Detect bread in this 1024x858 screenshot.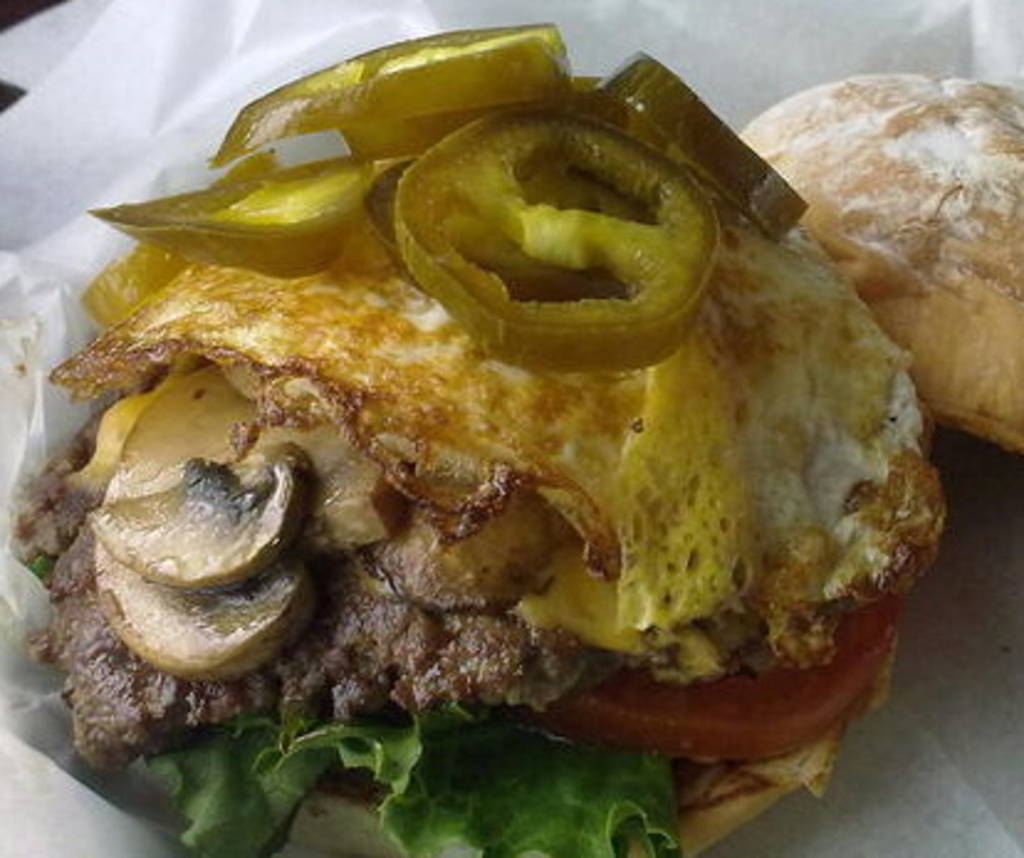
Detection: detection(757, 82, 1023, 440).
